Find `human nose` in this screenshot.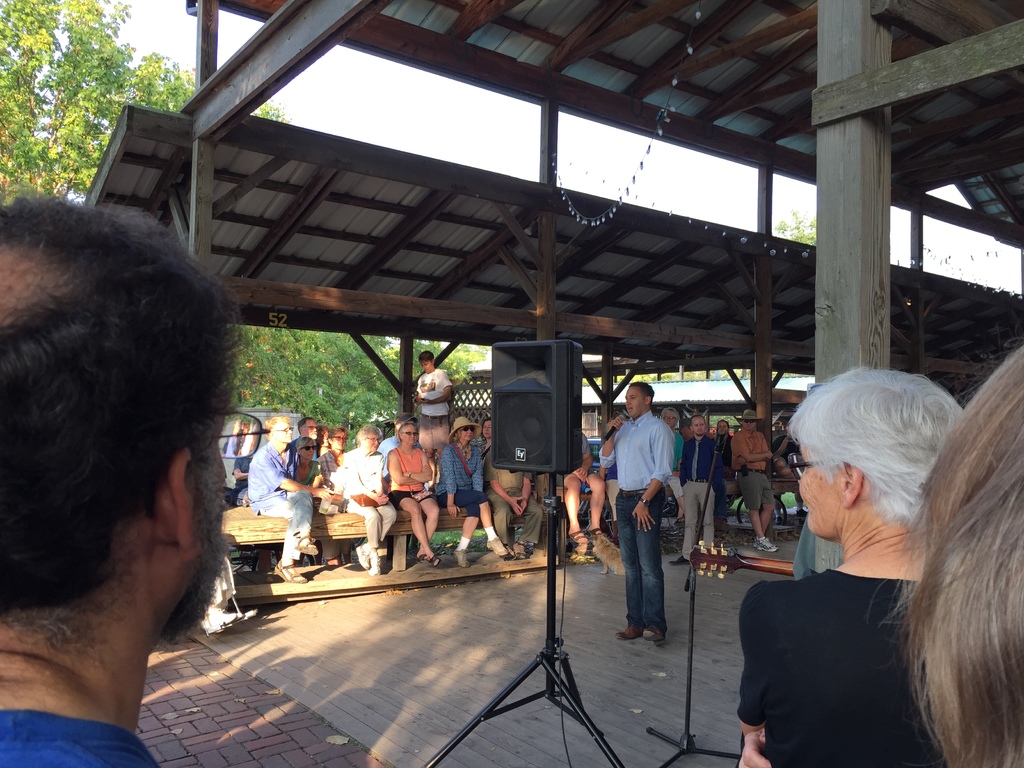
The bounding box for `human nose` is [left=311, top=449, right=314, bottom=451].
